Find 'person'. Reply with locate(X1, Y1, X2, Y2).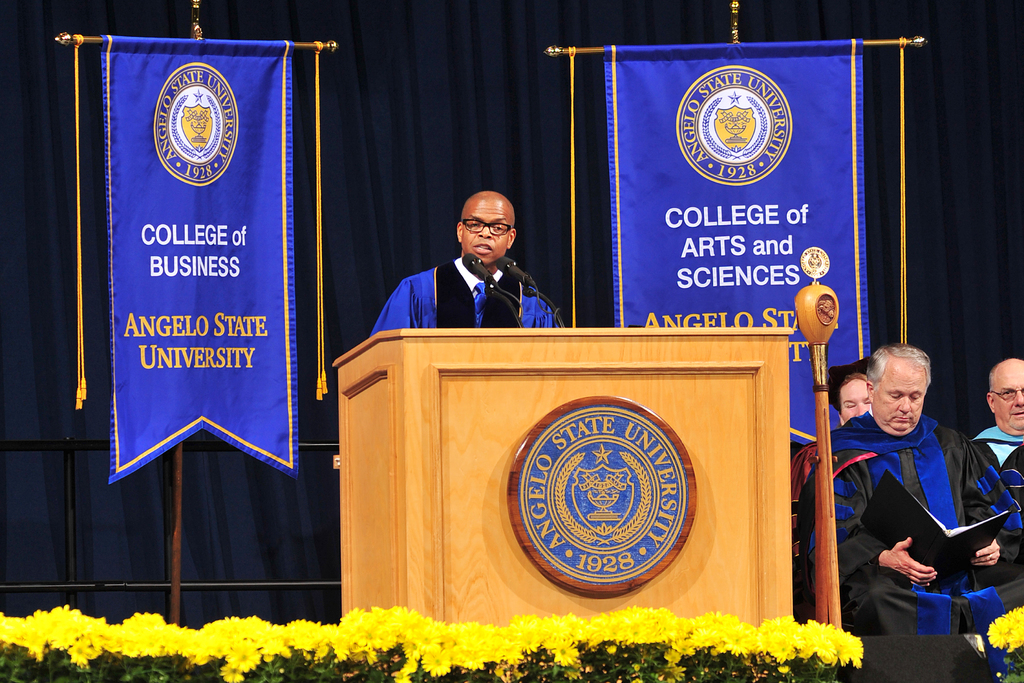
locate(835, 328, 1006, 672).
